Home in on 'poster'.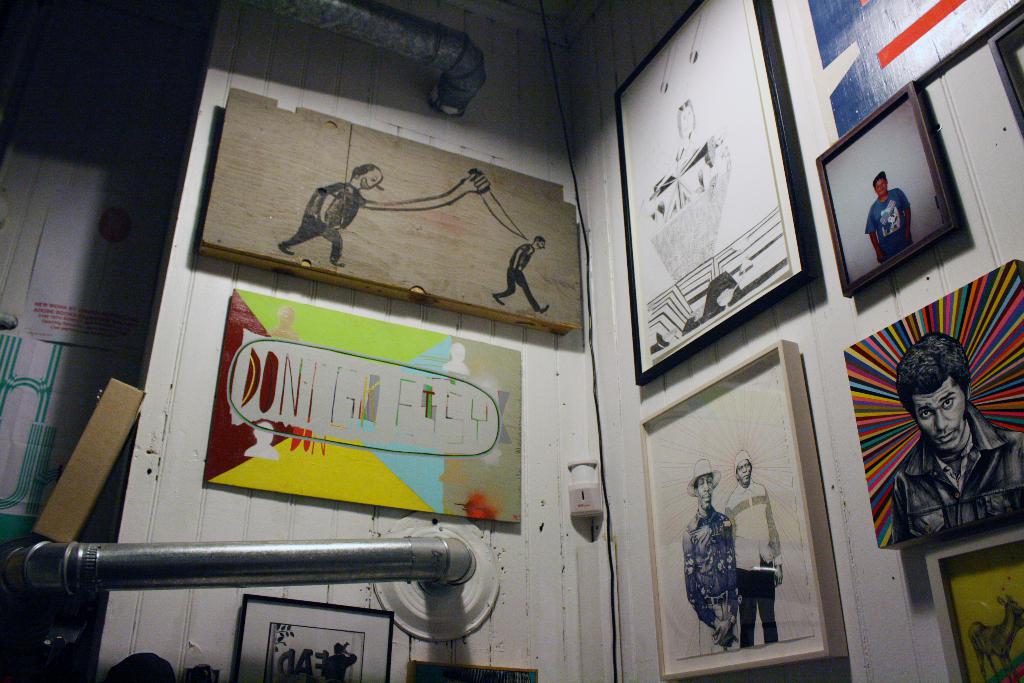
Homed in at 944 548 1023 680.
